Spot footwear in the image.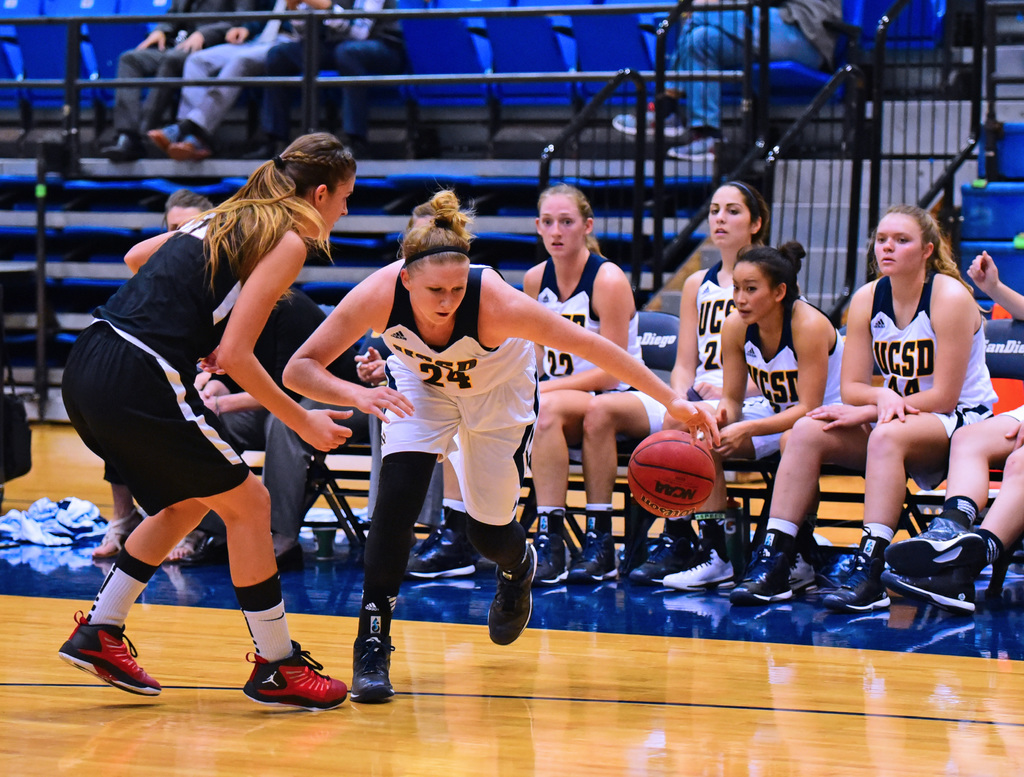
footwear found at (left=145, top=129, right=172, bottom=146).
